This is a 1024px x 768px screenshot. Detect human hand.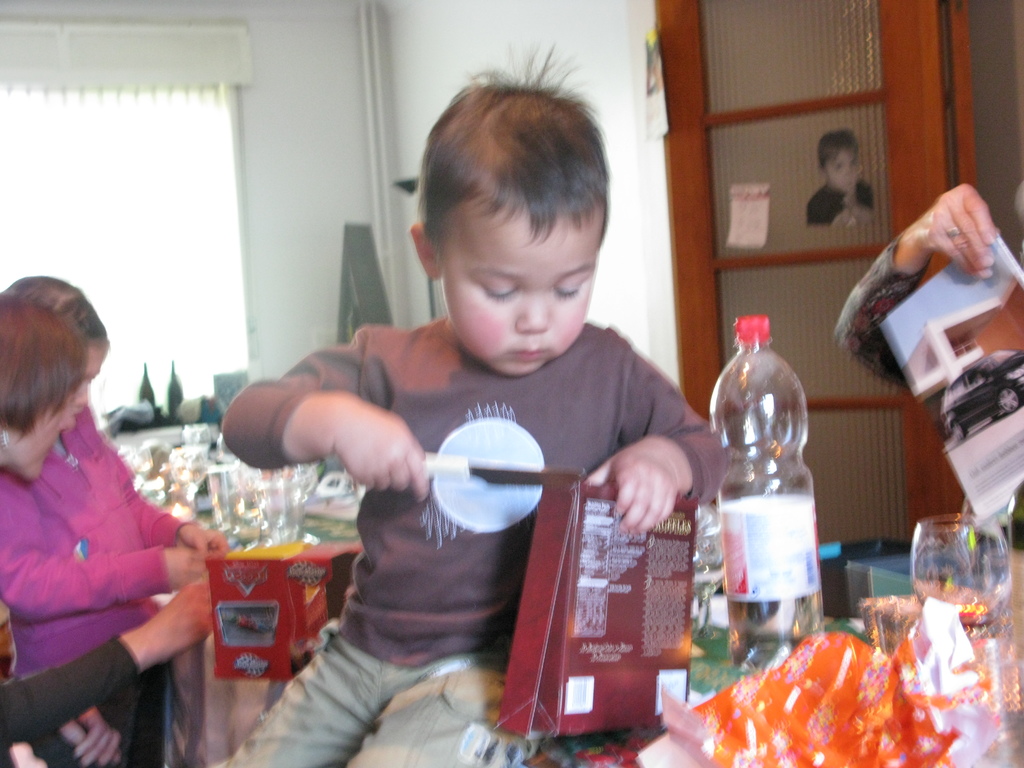
detection(584, 443, 682, 532).
